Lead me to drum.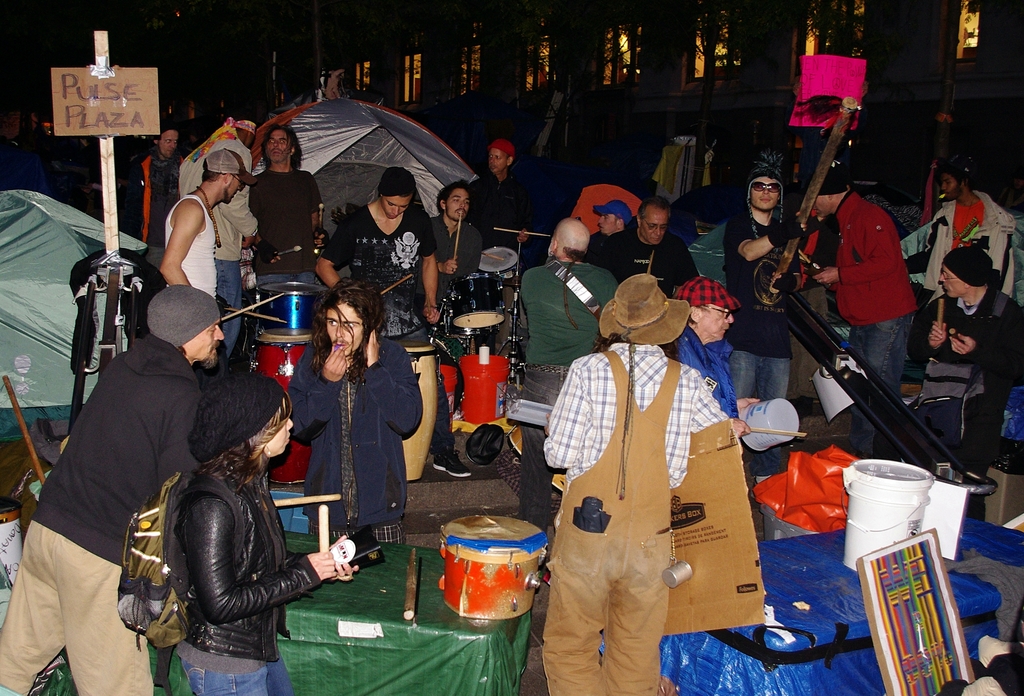
Lead to (442, 516, 548, 617).
